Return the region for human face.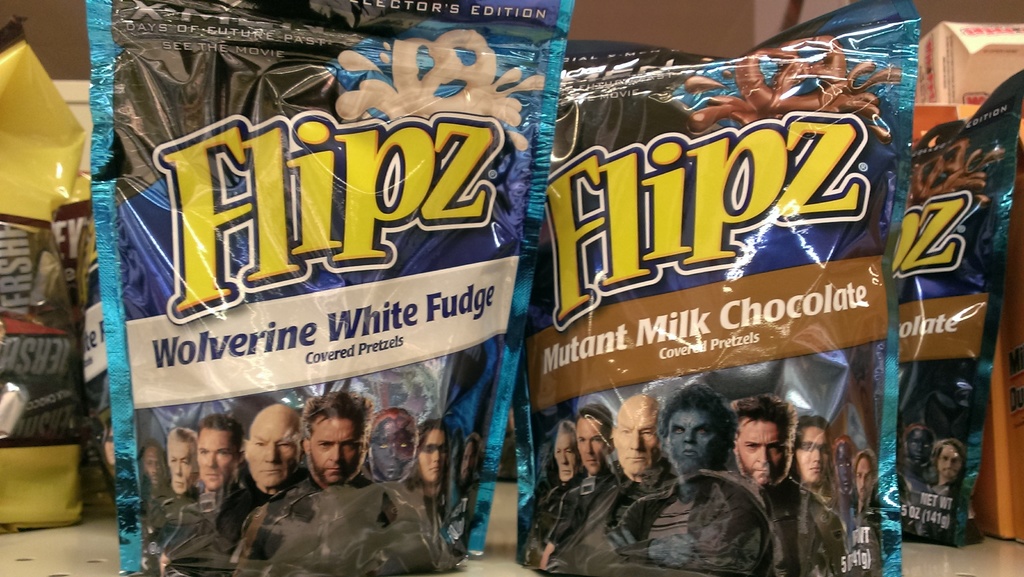
region(168, 443, 197, 493).
